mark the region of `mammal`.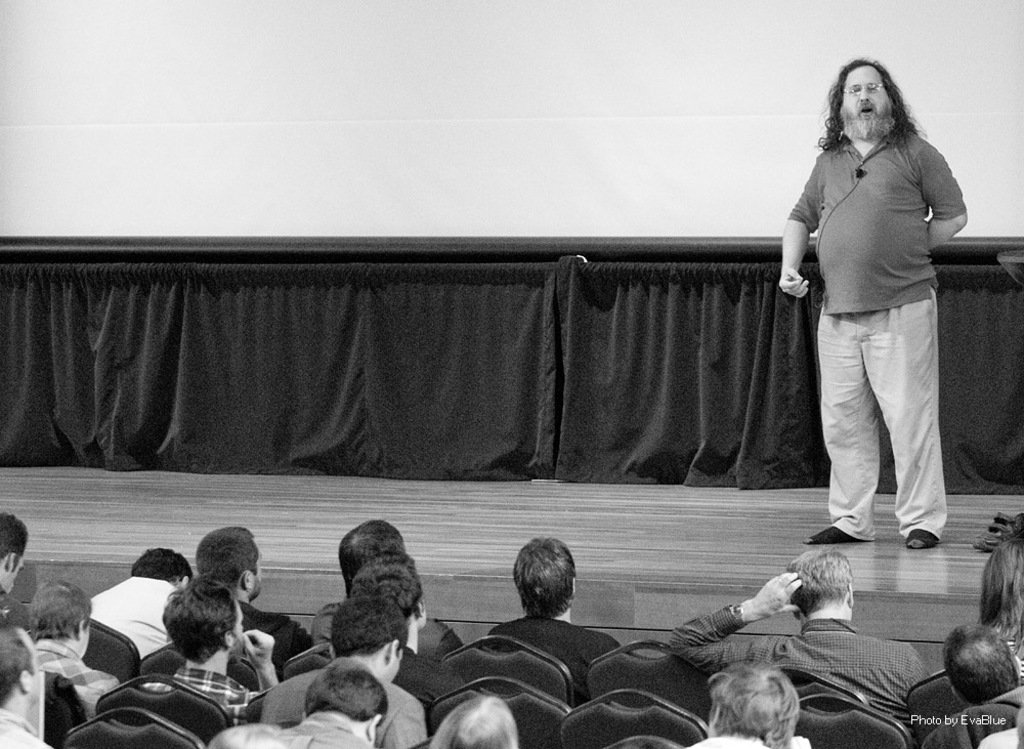
Region: region(297, 546, 466, 704).
